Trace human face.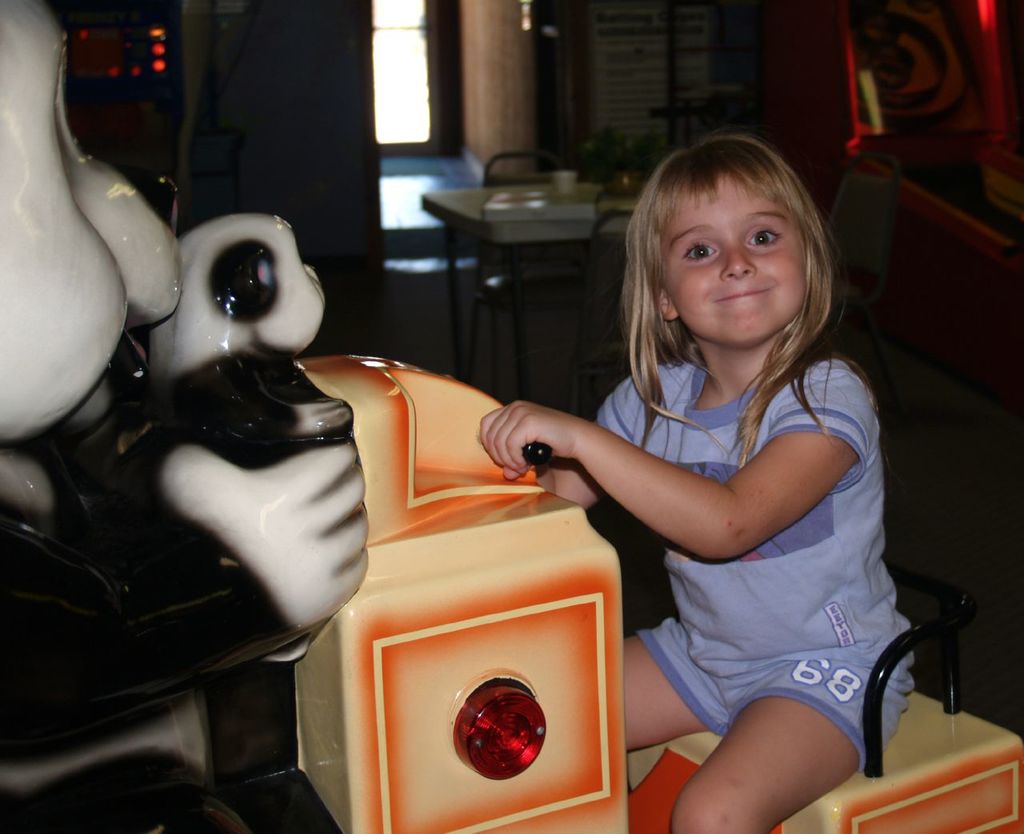
Traced to bbox=(662, 174, 808, 345).
